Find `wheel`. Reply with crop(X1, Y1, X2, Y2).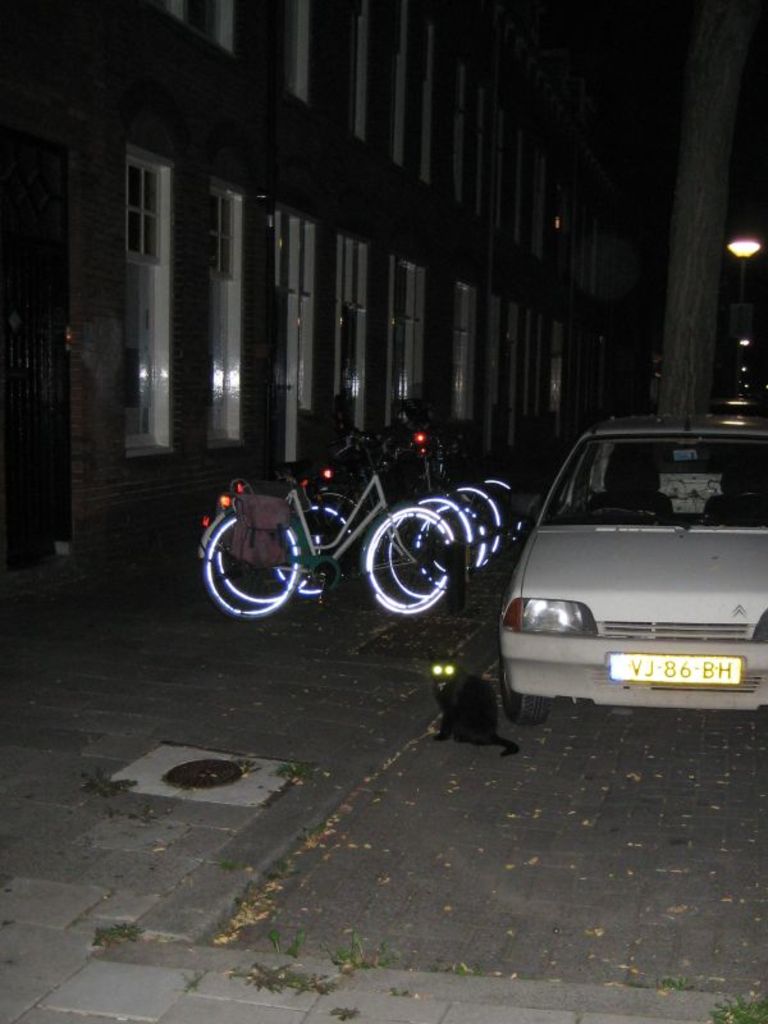
crop(483, 468, 529, 539).
